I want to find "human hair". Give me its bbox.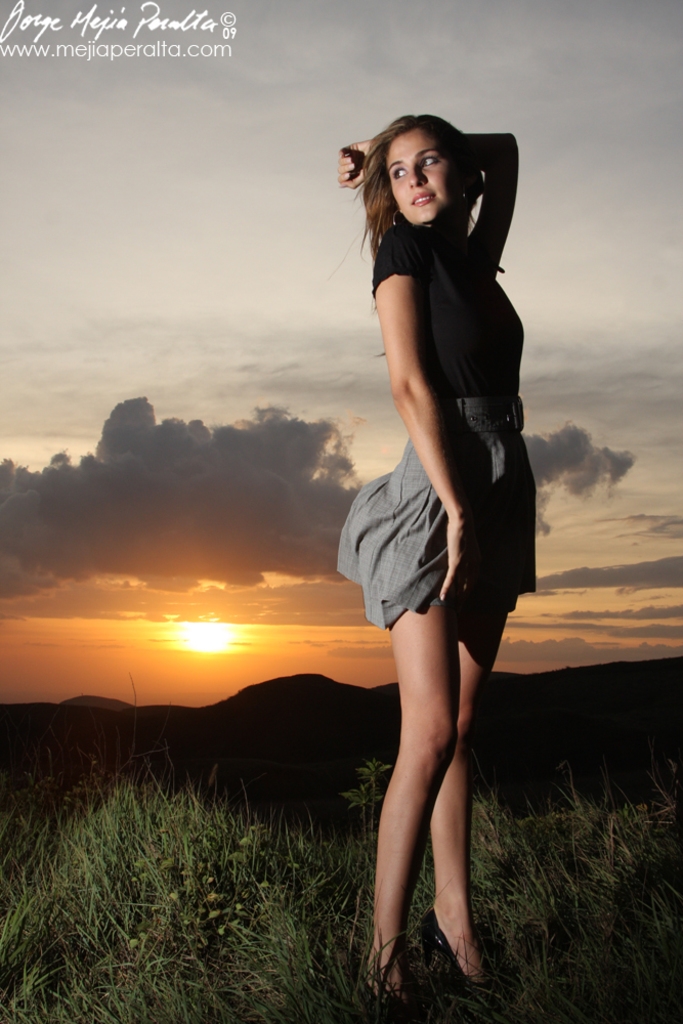
box(349, 111, 493, 364).
